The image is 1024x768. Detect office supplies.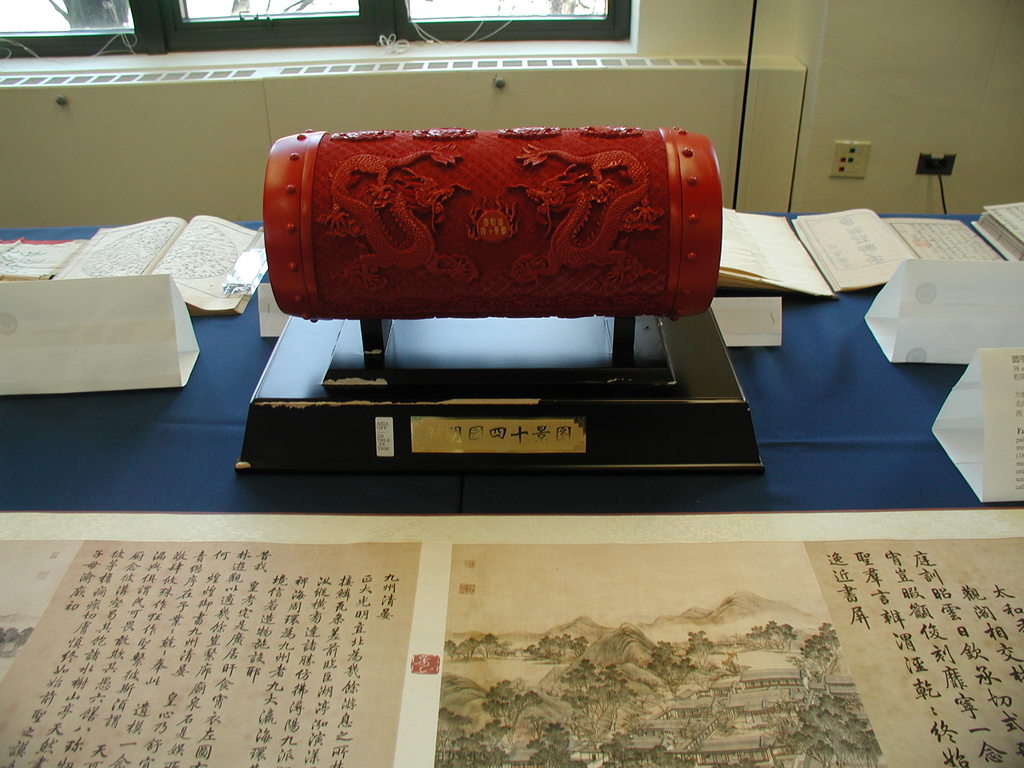
Detection: <region>723, 215, 836, 294</region>.
